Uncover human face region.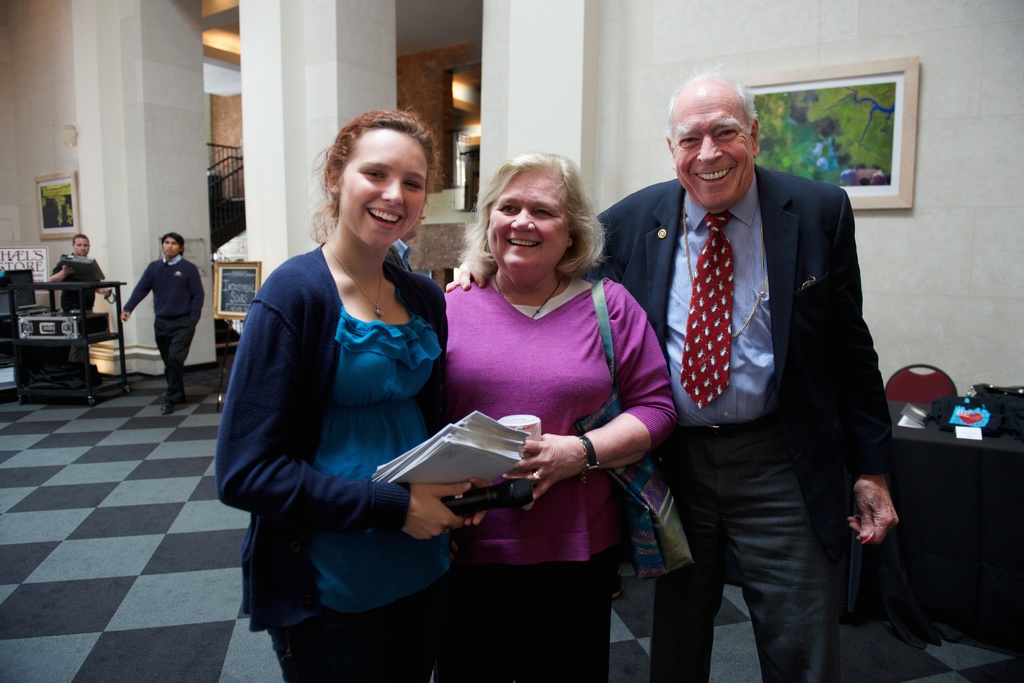
Uncovered: detection(162, 235, 180, 255).
